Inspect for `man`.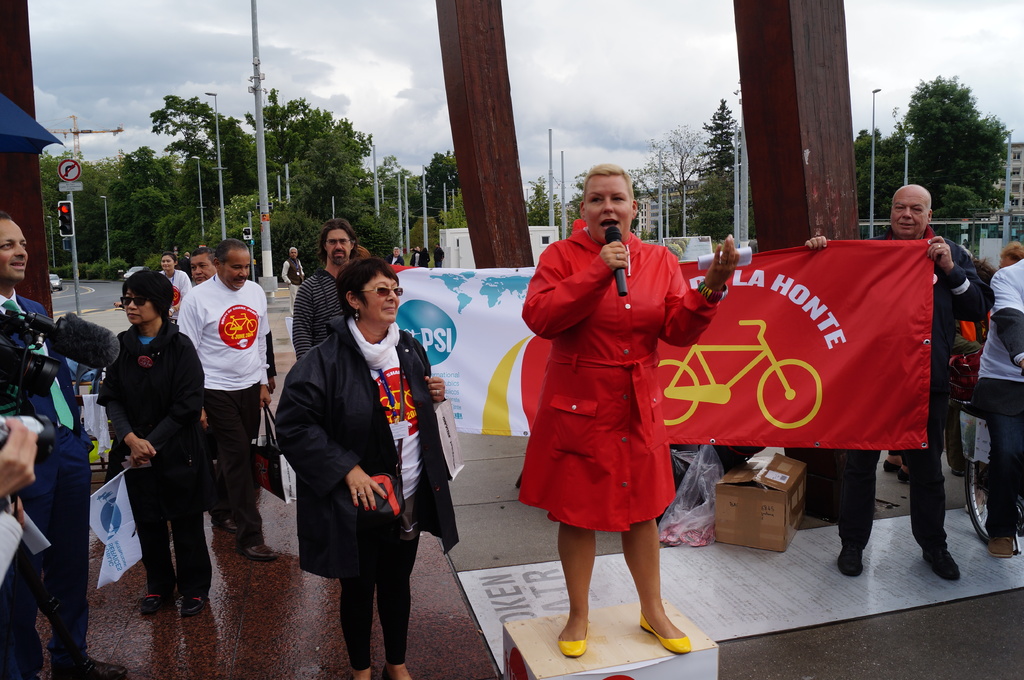
Inspection: 191, 247, 218, 281.
